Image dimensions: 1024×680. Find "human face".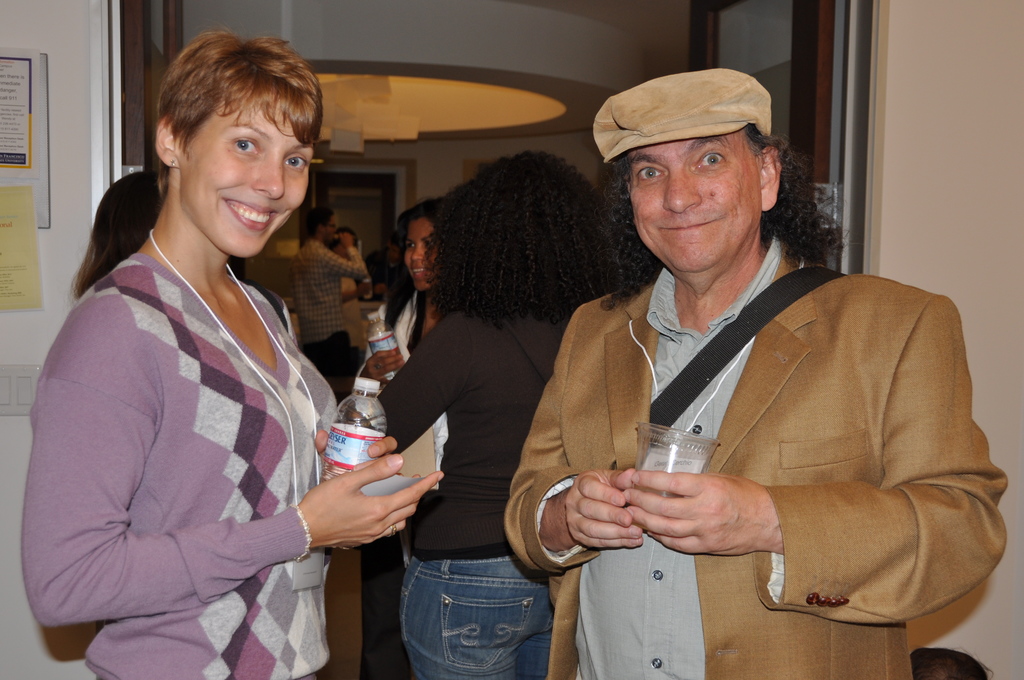
[left=409, top=222, right=442, bottom=287].
